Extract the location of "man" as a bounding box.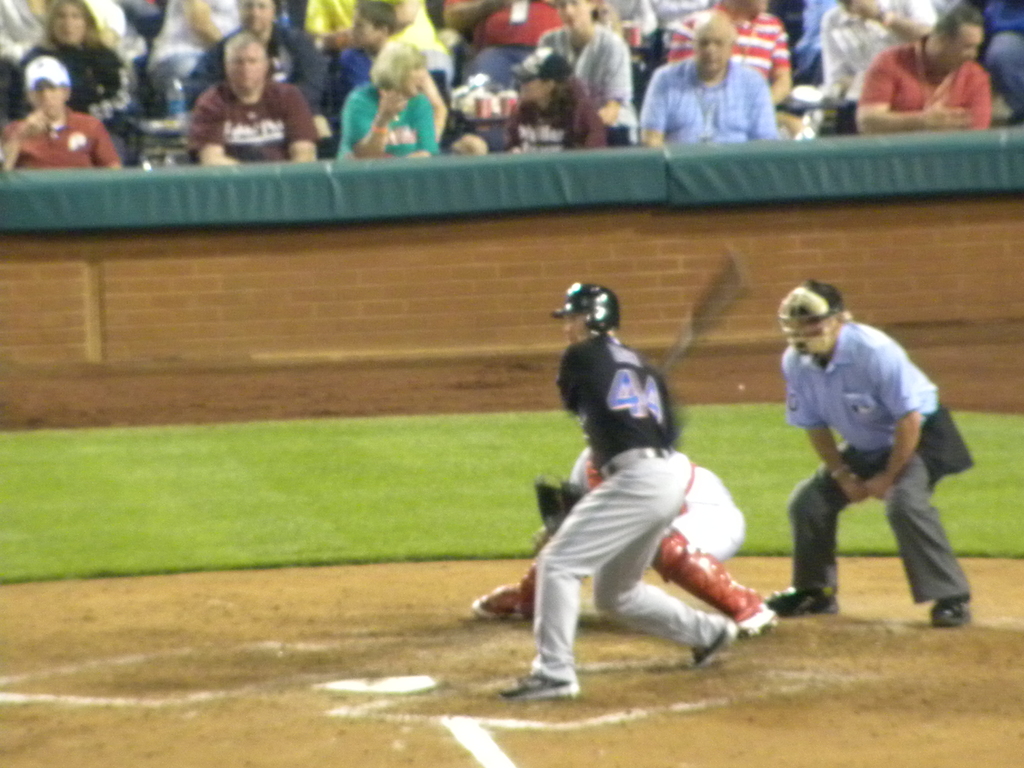
BBox(333, 0, 453, 120).
